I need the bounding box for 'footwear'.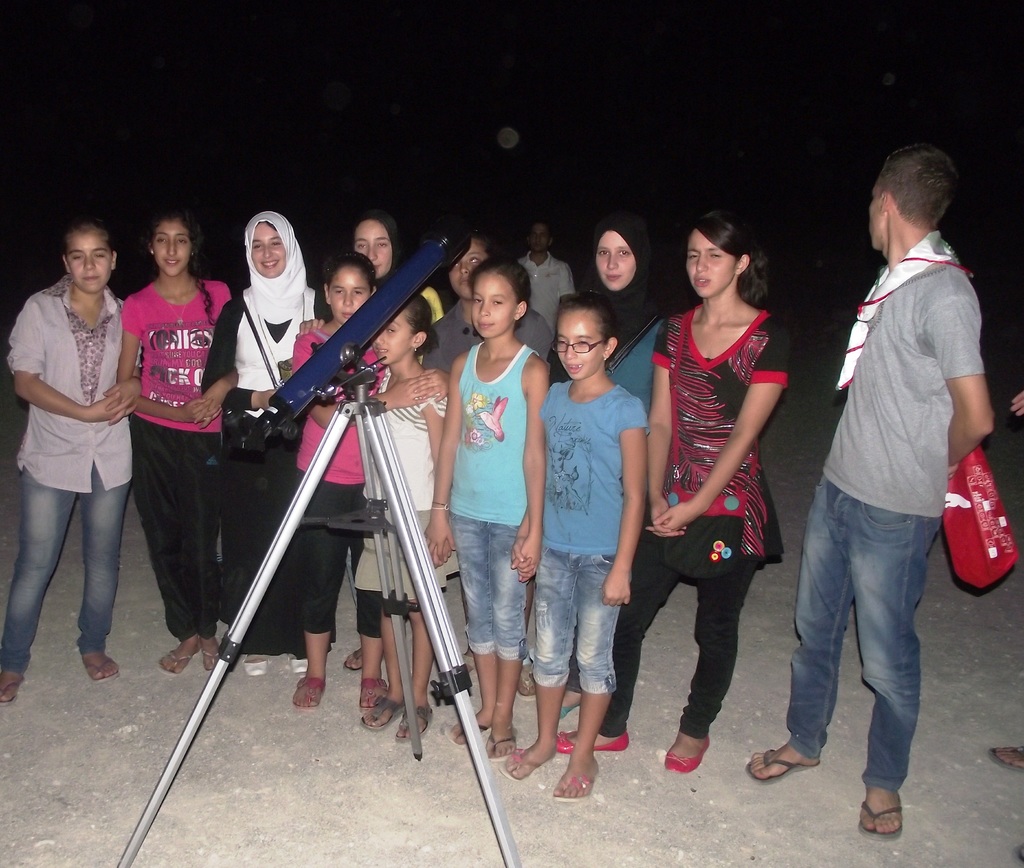
Here it is: locate(396, 702, 435, 743).
